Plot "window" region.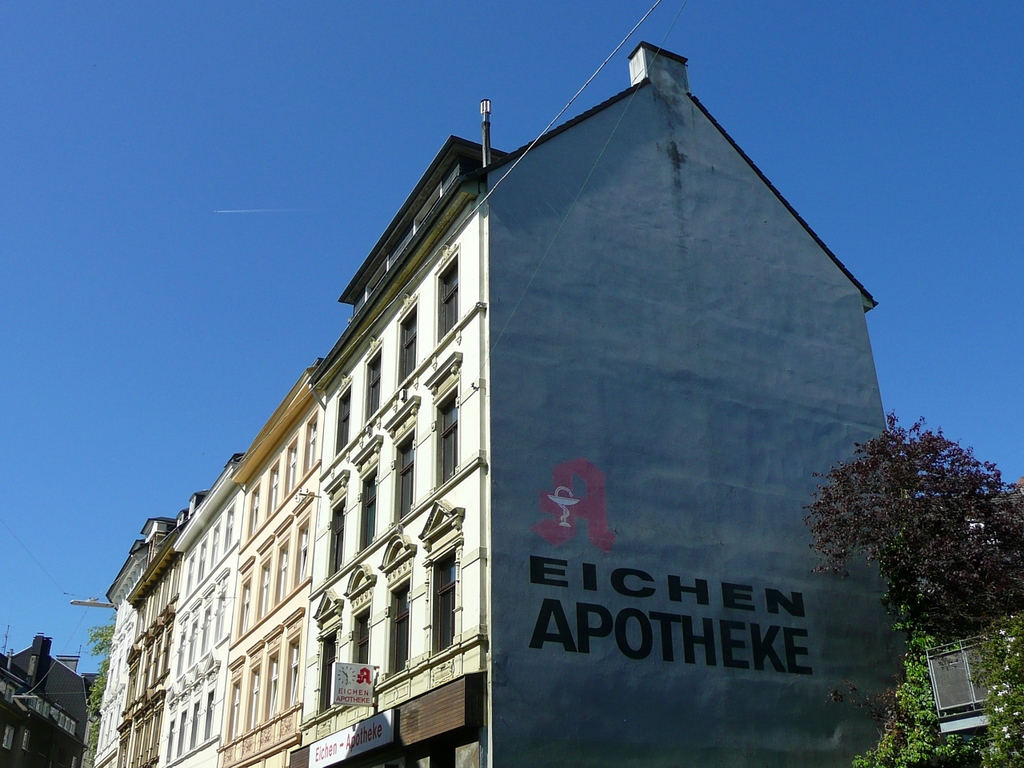
Plotted at <bbox>302, 410, 319, 479</bbox>.
